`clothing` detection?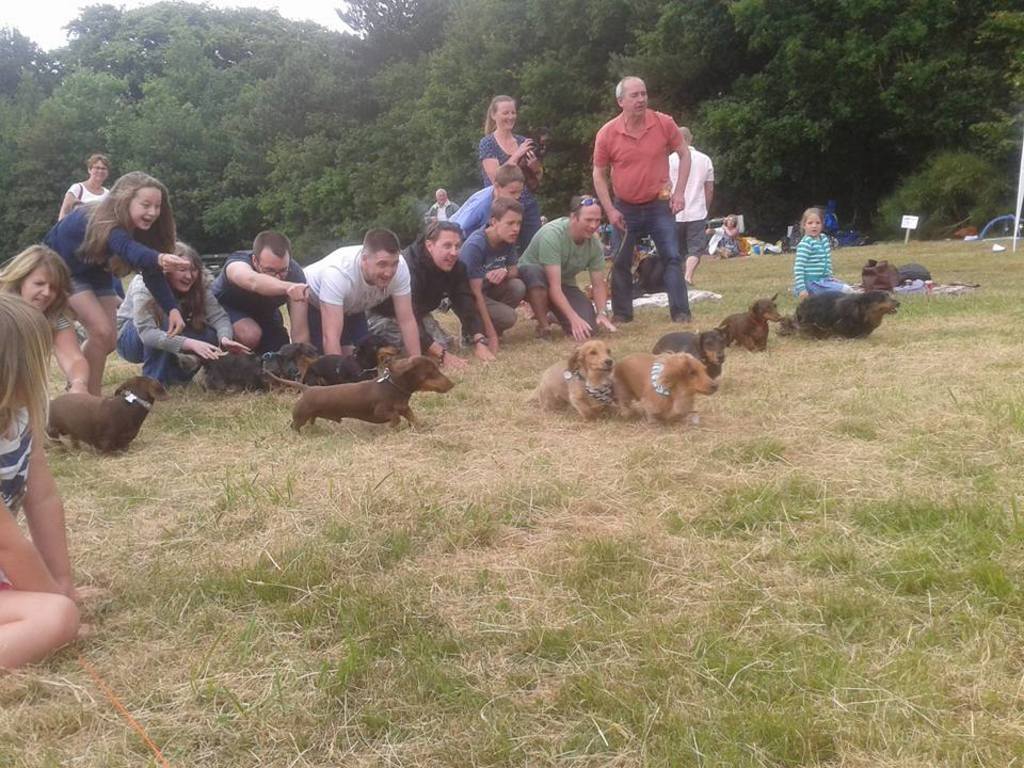
box(369, 234, 486, 357)
